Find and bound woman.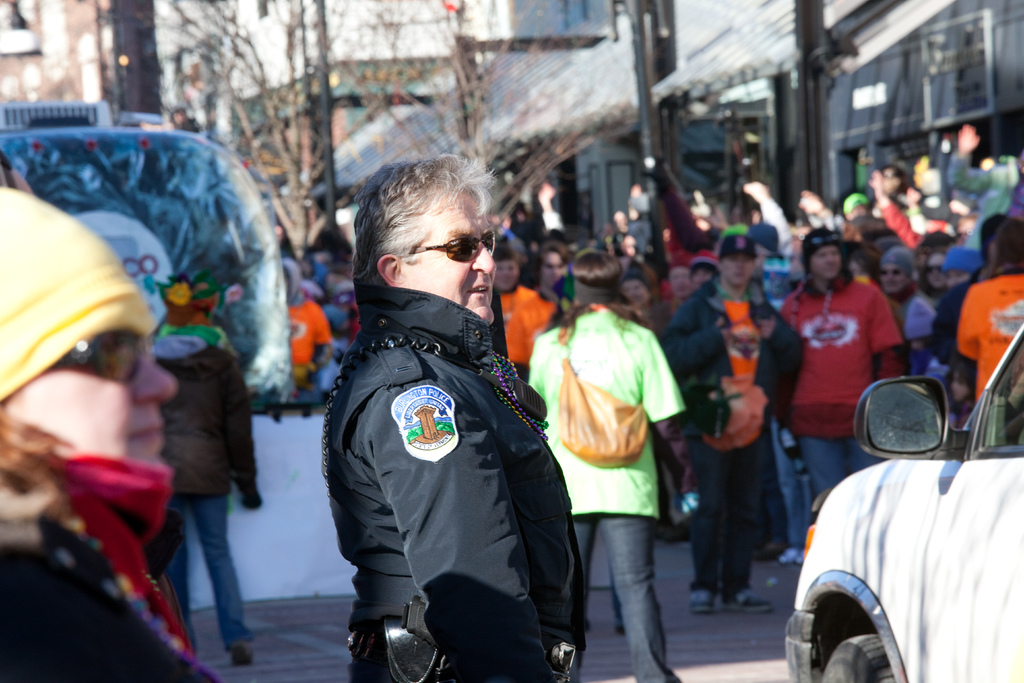
Bound: box(0, 188, 224, 682).
